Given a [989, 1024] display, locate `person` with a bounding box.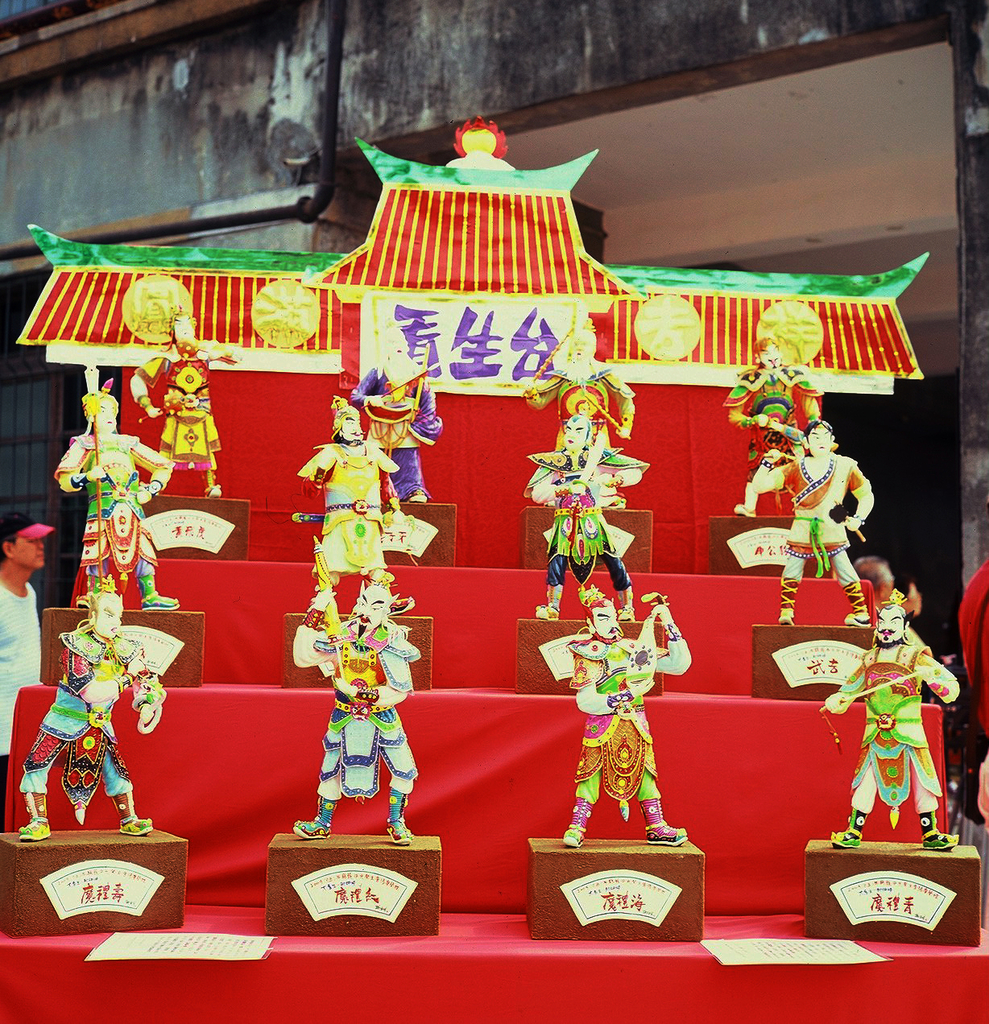
Located: x1=563 y1=582 x2=693 y2=844.
